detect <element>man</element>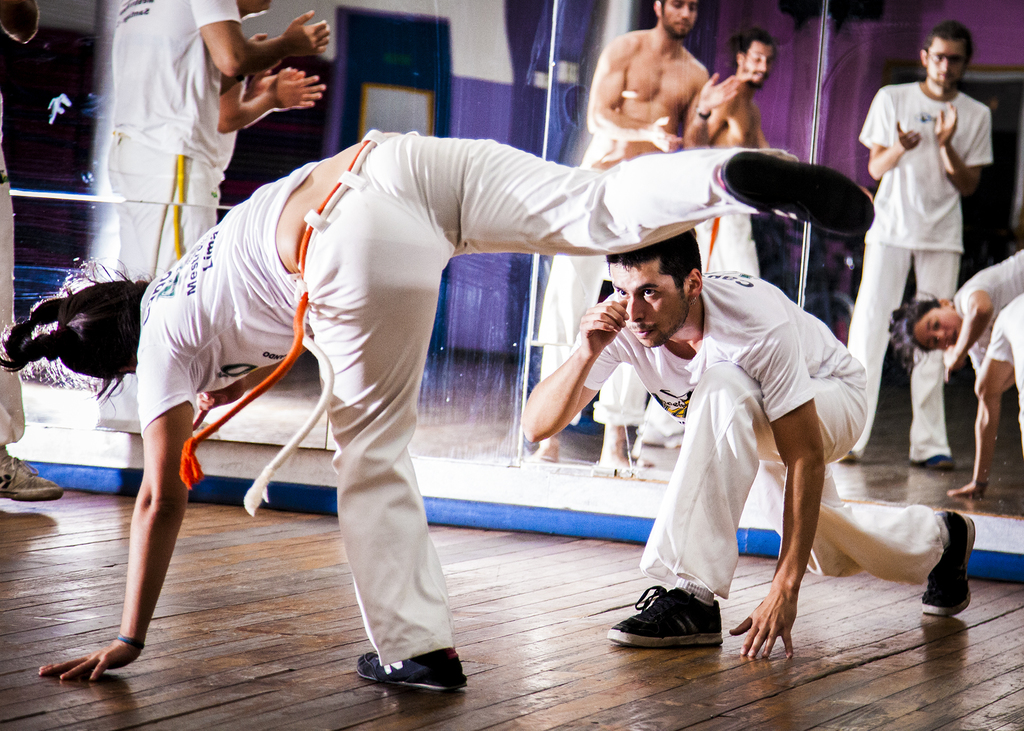
<bbox>105, 0, 330, 422</bbox>
